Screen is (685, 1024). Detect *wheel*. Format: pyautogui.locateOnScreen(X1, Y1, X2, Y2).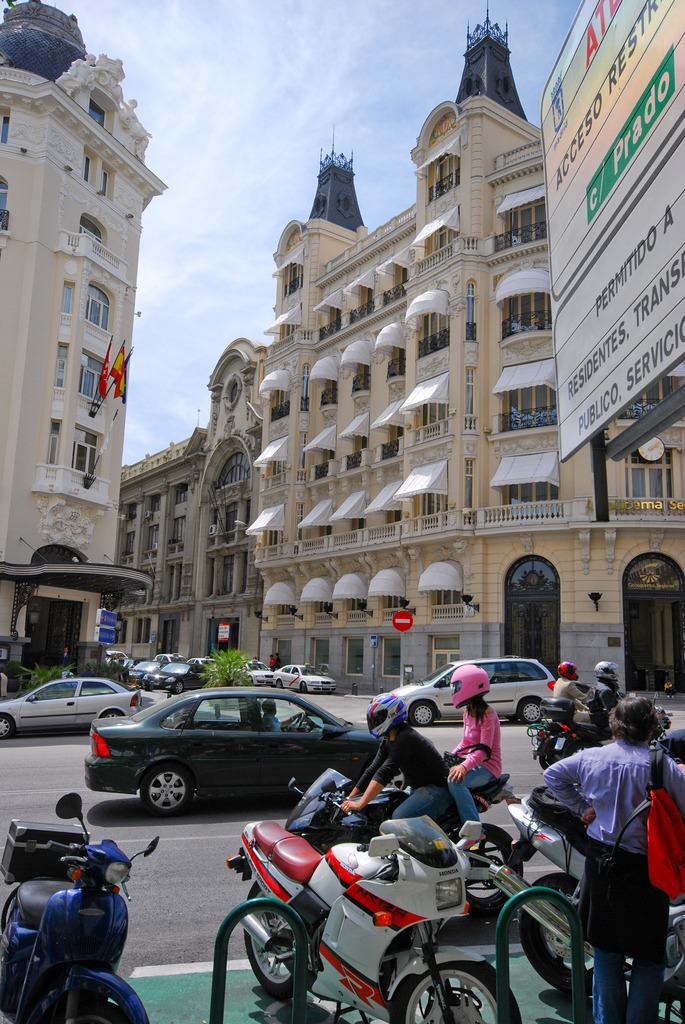
pyautogui.locateOnScreen(146, 757, 194, 817).
